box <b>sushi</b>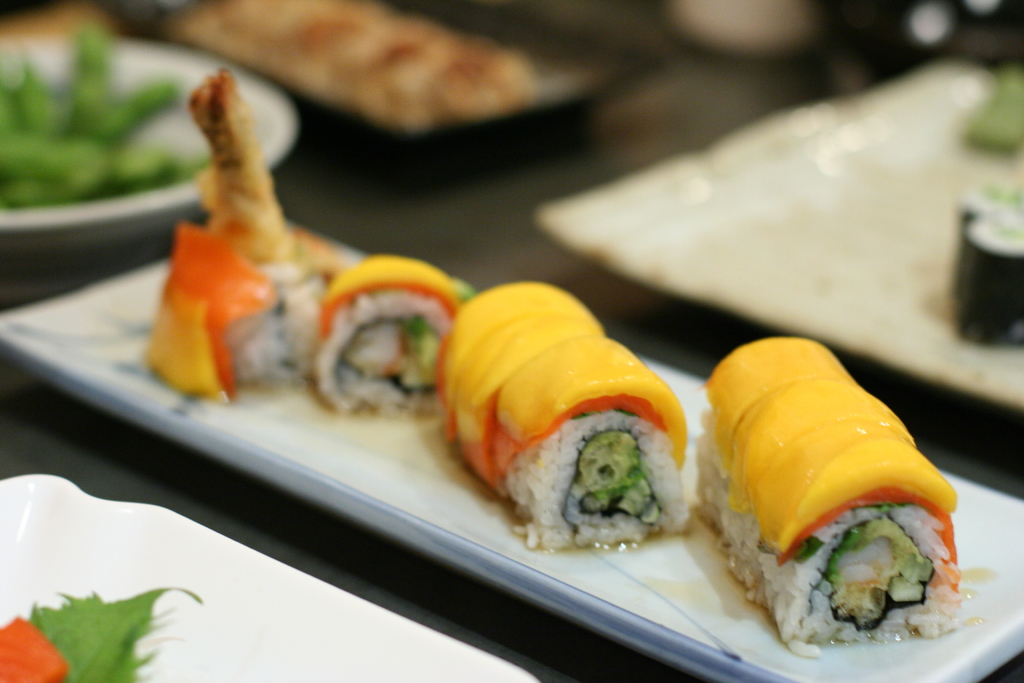
rect(435, 278, 684, 552)
